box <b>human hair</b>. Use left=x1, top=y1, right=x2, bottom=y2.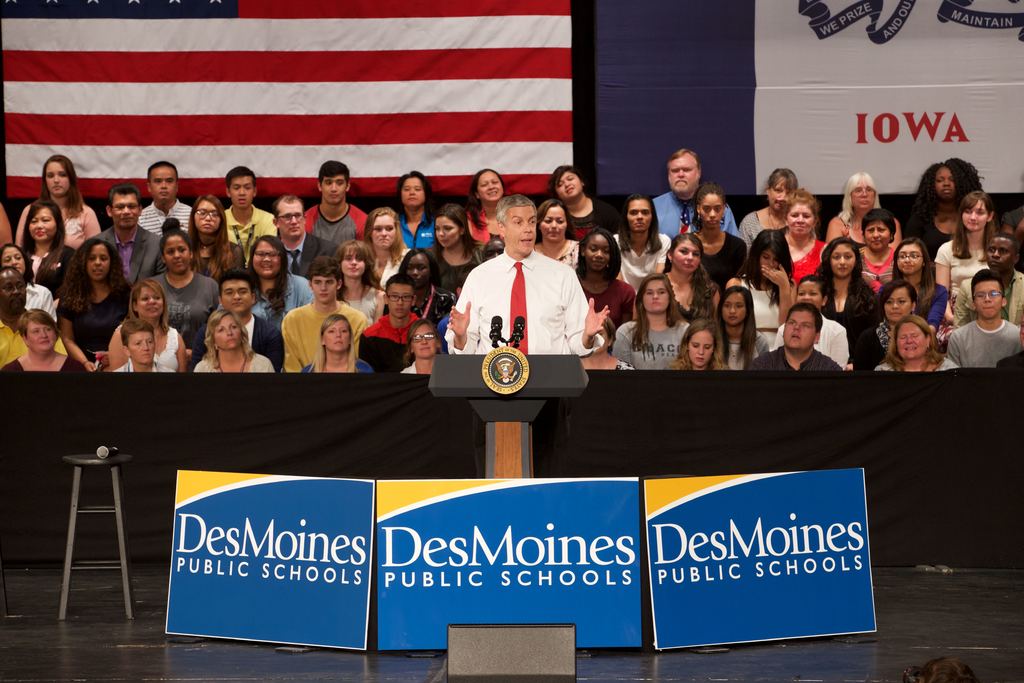
left=620, top=270, right=686, bottom=352.
